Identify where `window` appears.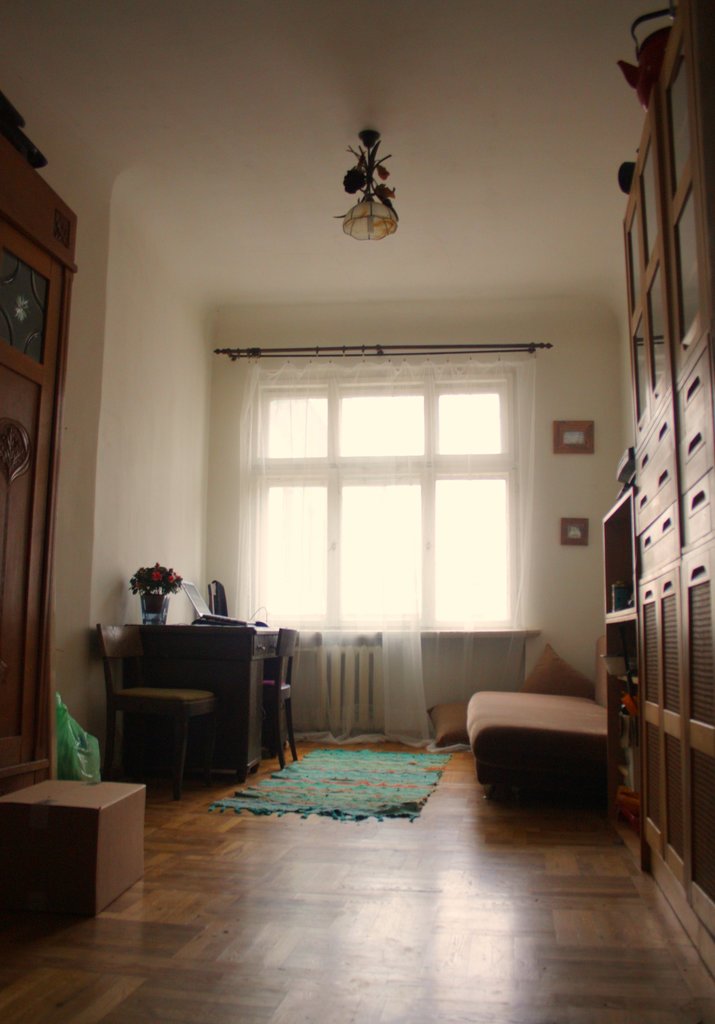
Appears at locate(253, 393, 523, 627).
